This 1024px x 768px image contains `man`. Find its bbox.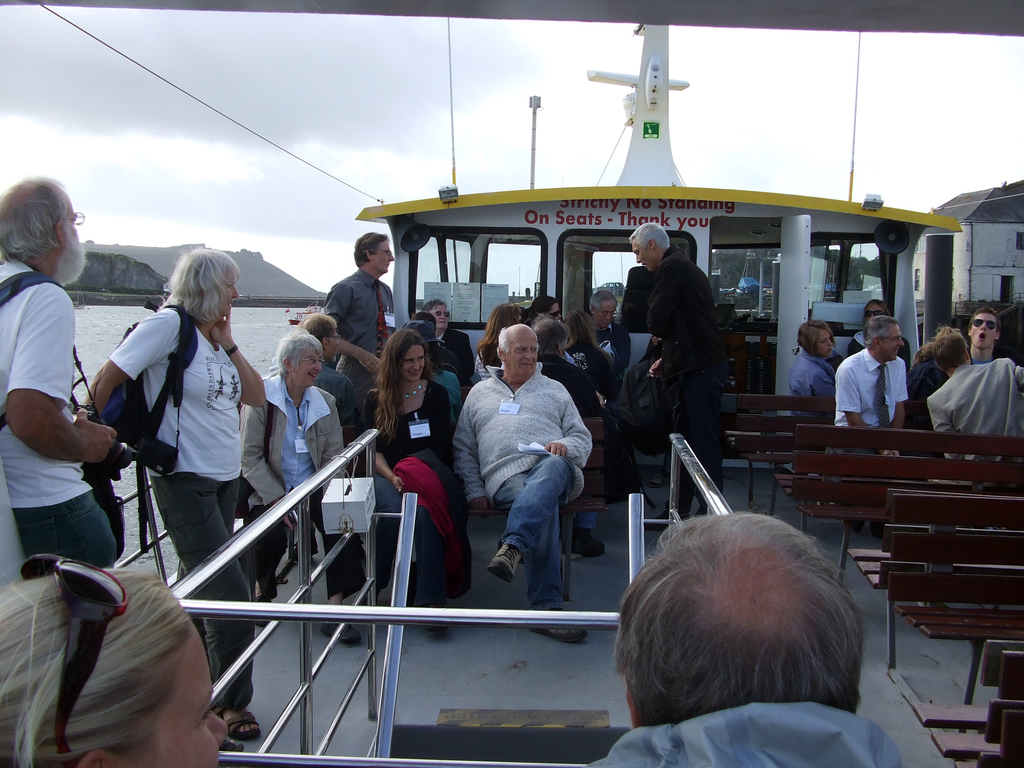
[584,513,902,767].
